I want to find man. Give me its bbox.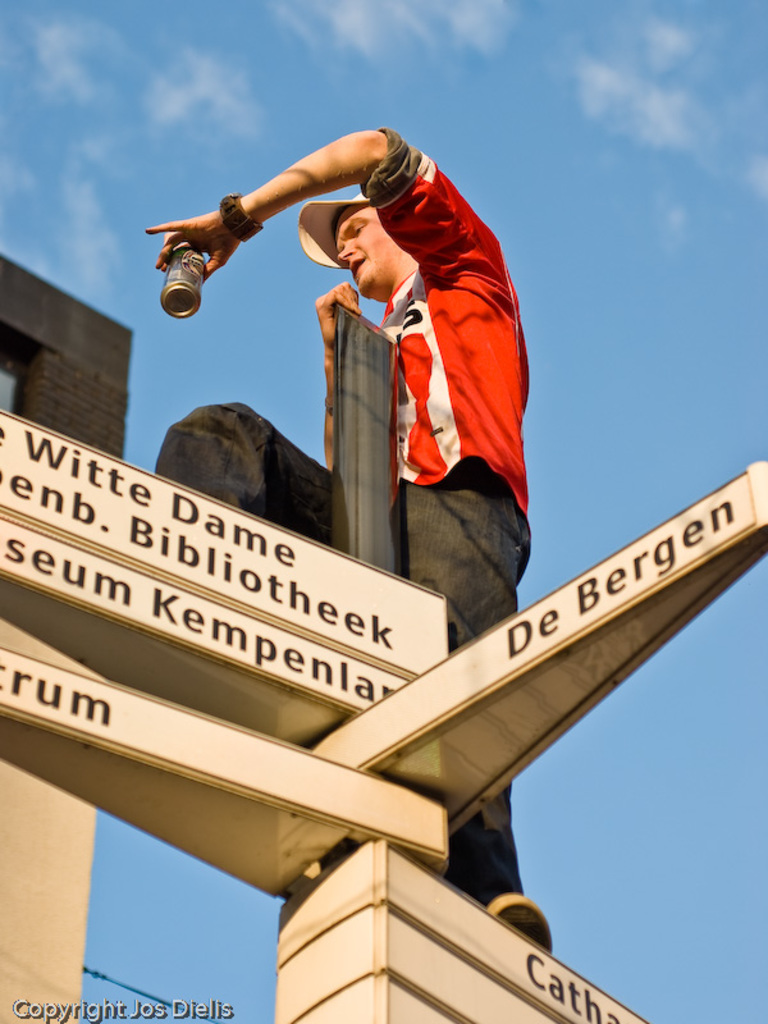
x1=143, y1=123, x2=559, y2=955.
